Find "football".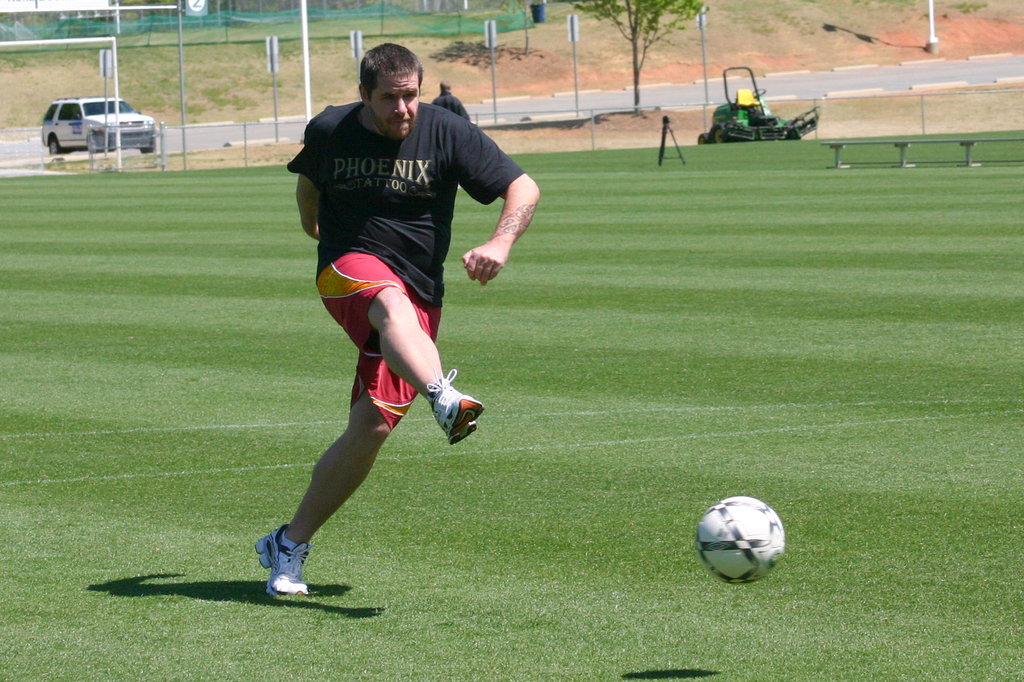
detection(696, 499, 787, 582).
